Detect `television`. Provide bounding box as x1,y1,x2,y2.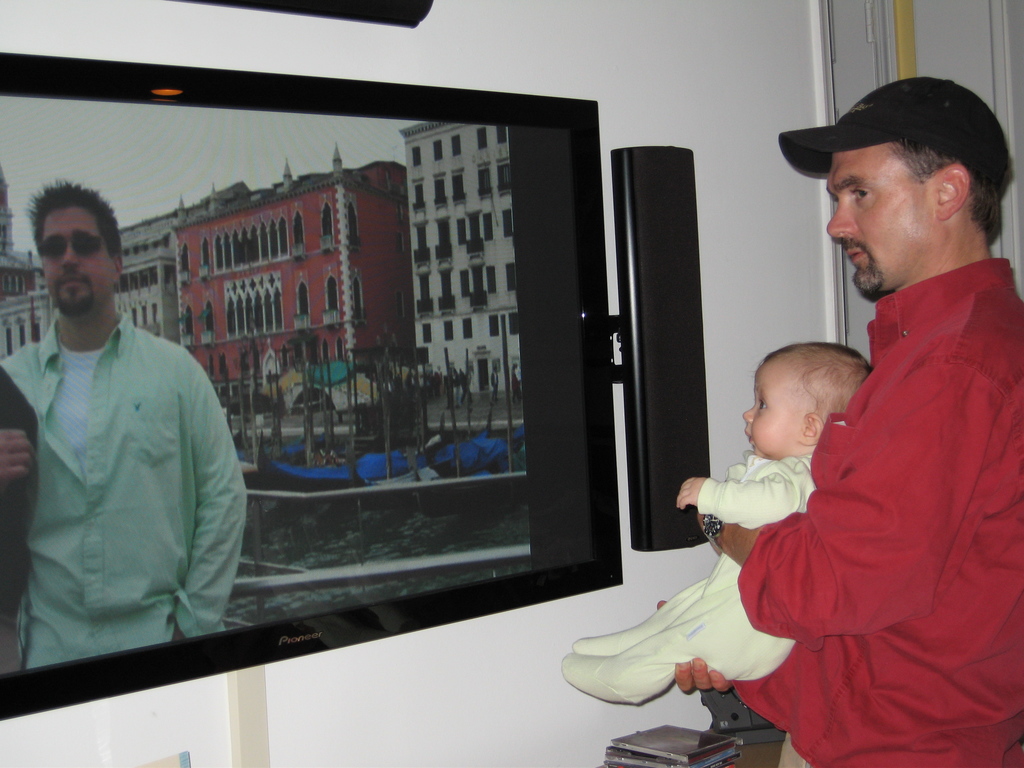
0,44,626,723.
